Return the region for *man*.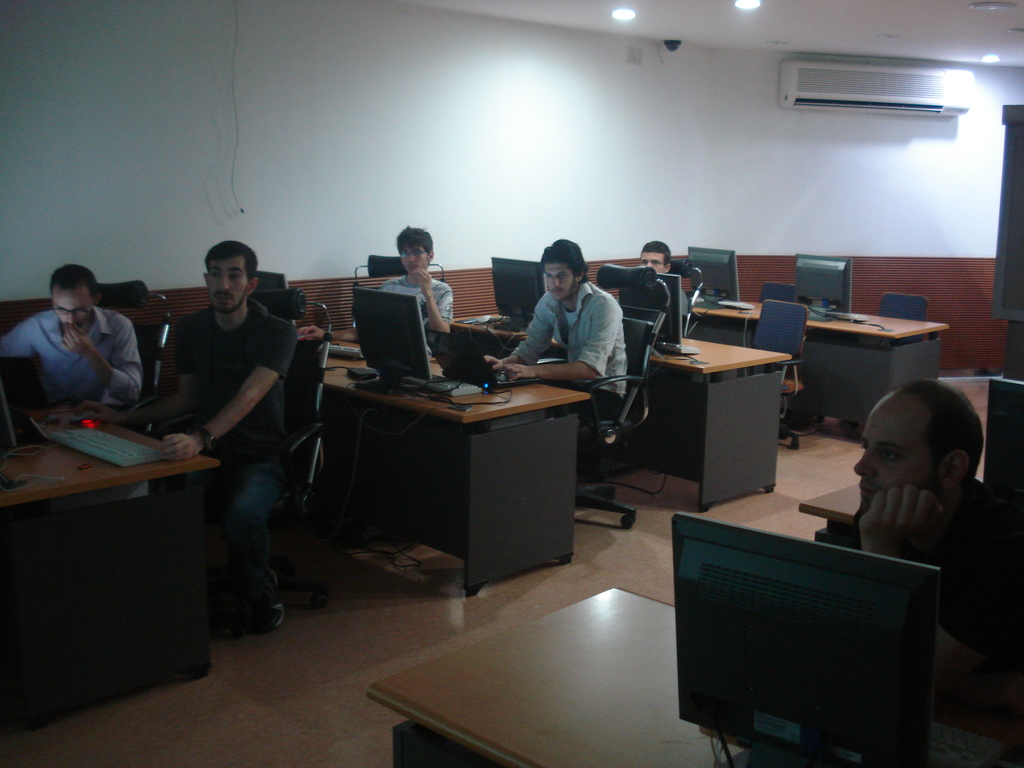
x1=4 y1=270 x2=146 y2=420.
